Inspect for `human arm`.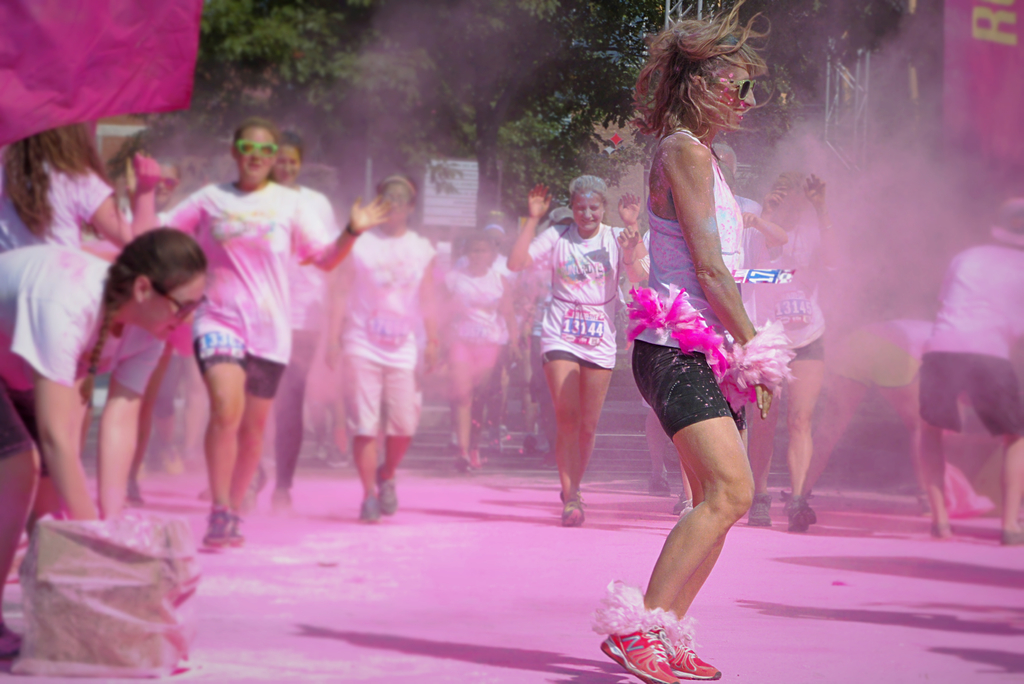
Inspection: {"x1": 505, "y1": 180, "x2": 561, "y2": 276}.
